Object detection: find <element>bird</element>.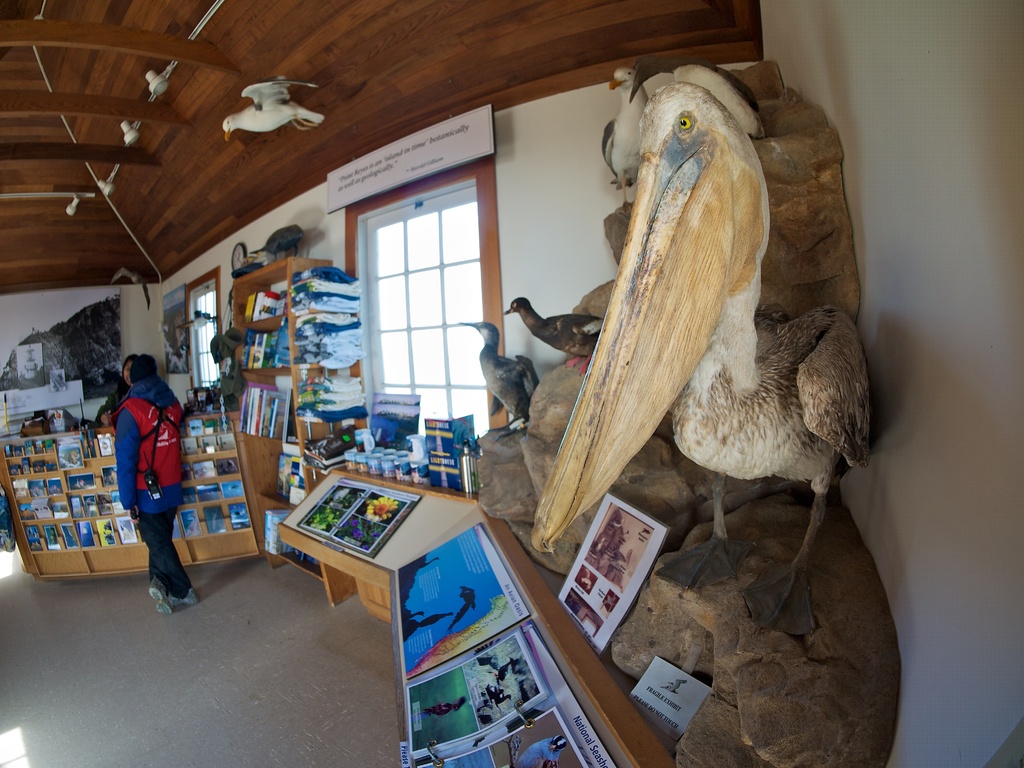
(left=525, top=90, right=874, bottom=636).
